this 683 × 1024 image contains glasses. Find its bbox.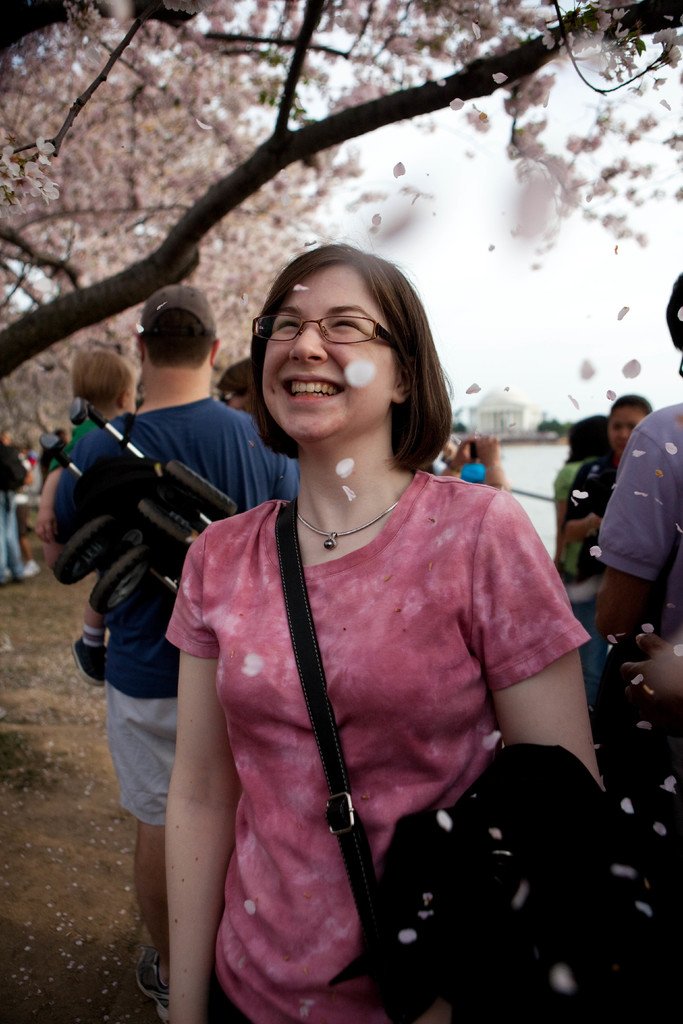
x1=252 y1=314 x2=394 y2=348.
